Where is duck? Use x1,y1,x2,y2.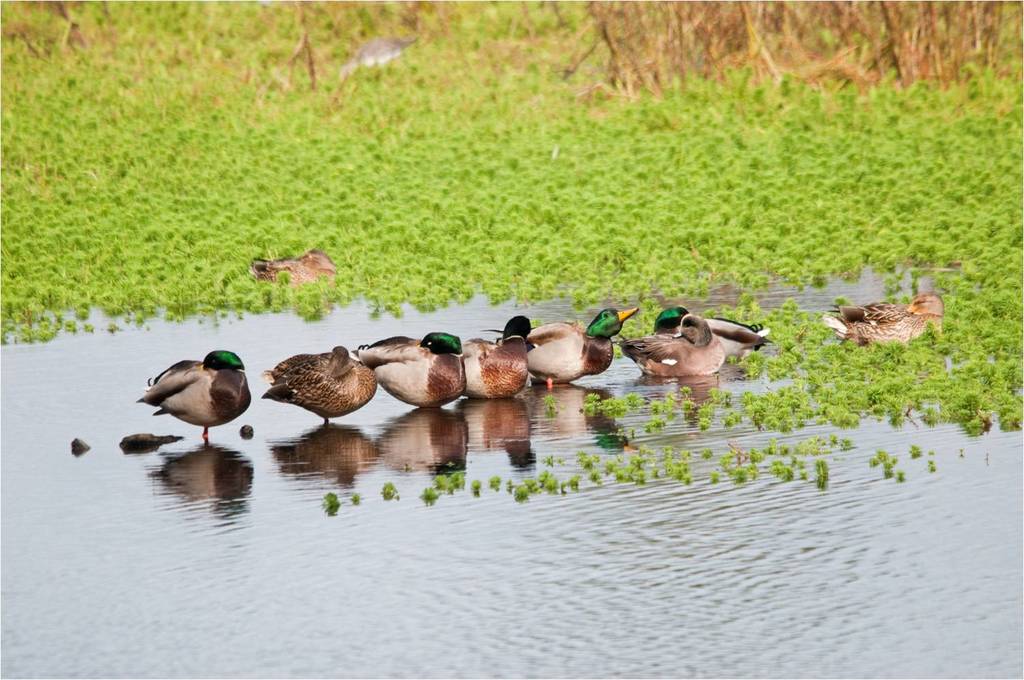
517,306,638,391.
